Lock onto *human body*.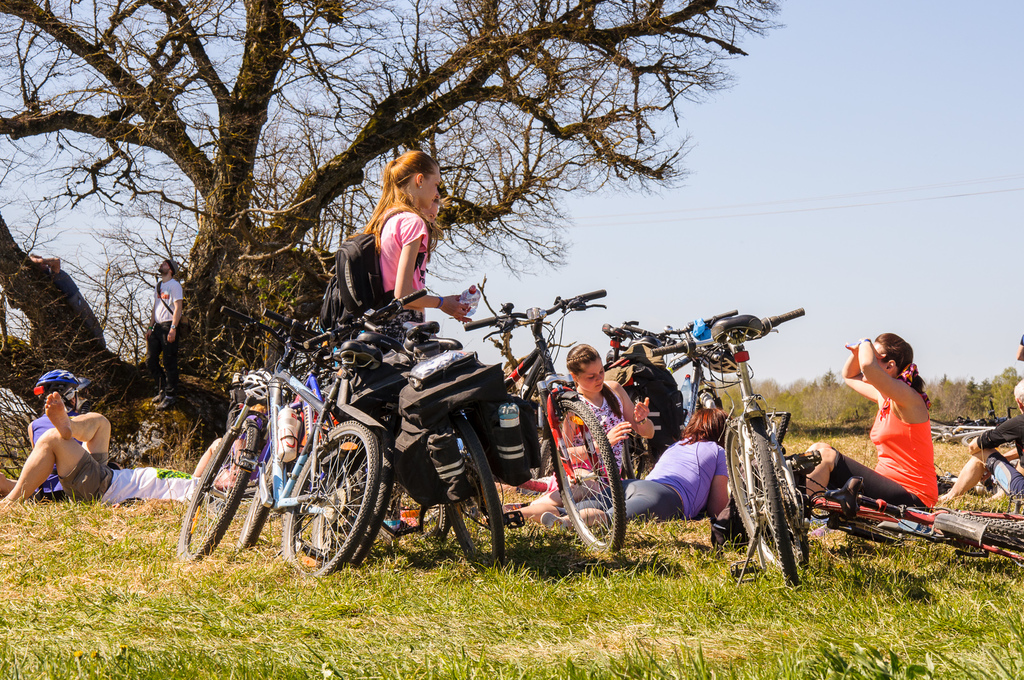
Locked: Rect(801, 334, 940, 511).
